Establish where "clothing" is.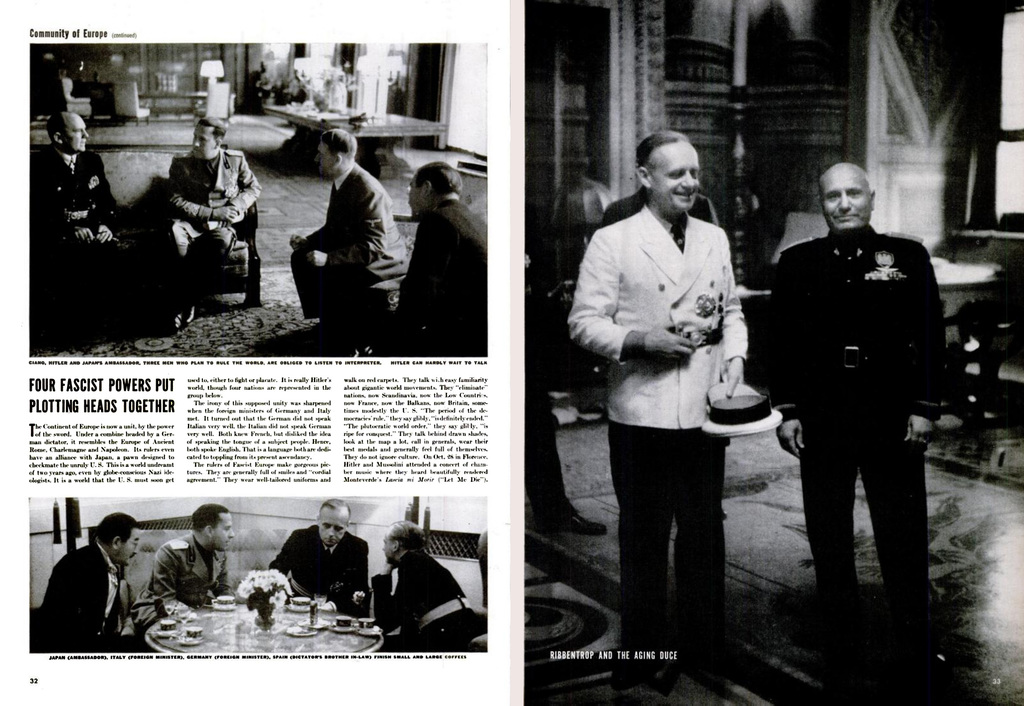
Established at [564, 202, 751, 680].
